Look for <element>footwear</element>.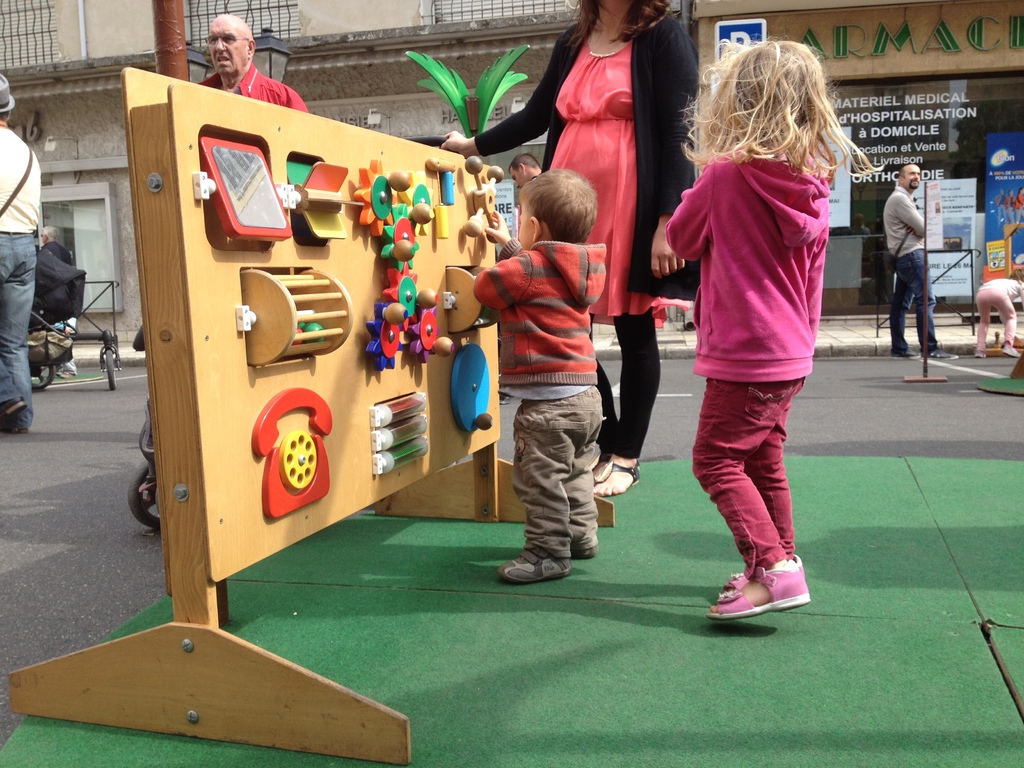
Found: left=972, top=347, right=987, bottom=358.
